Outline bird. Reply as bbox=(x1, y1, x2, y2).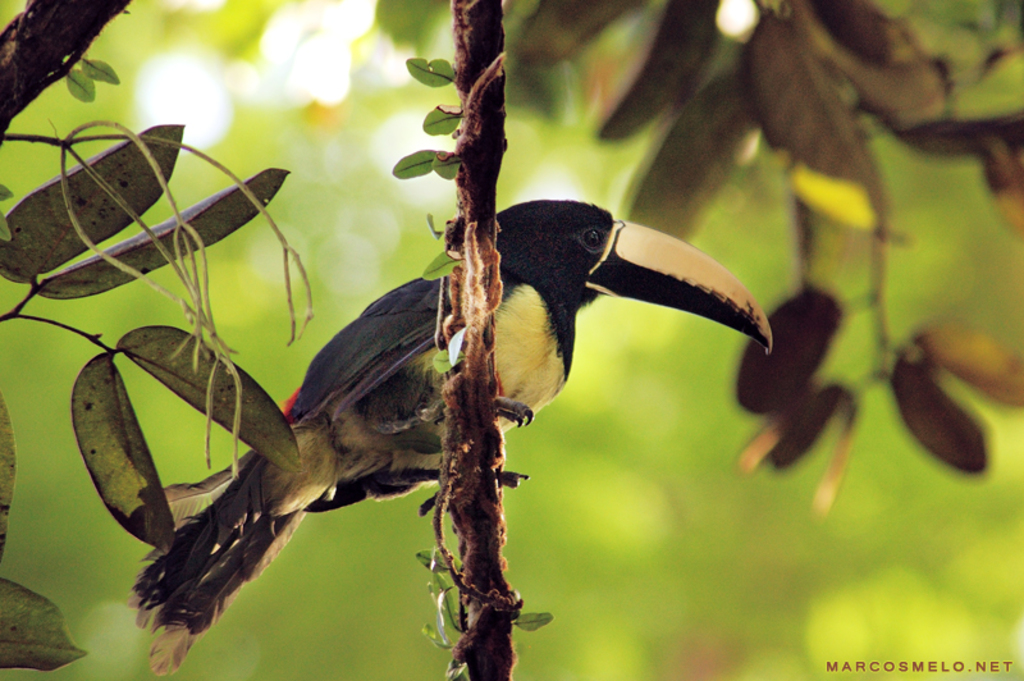
bbox=(128, 196, 773, 680).
